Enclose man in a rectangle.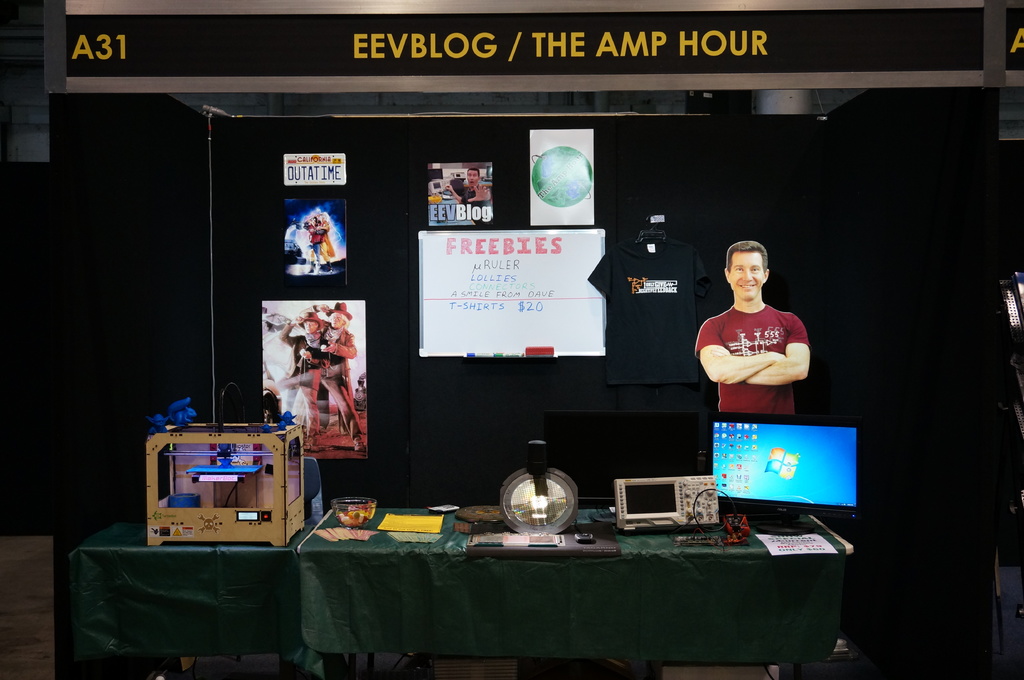
(278,308,354,445).
